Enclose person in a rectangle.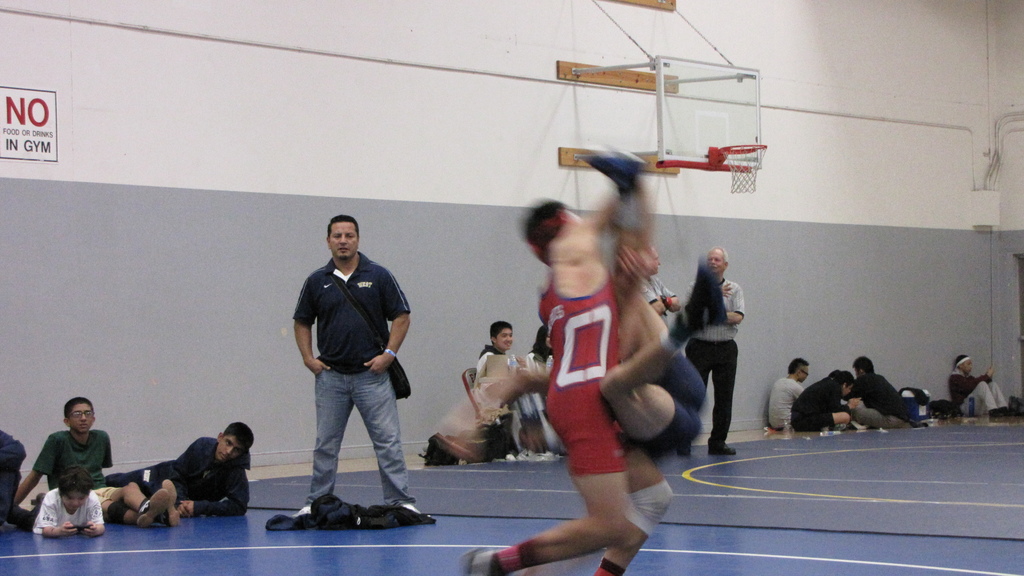
box(415, 339, 554, 473).
